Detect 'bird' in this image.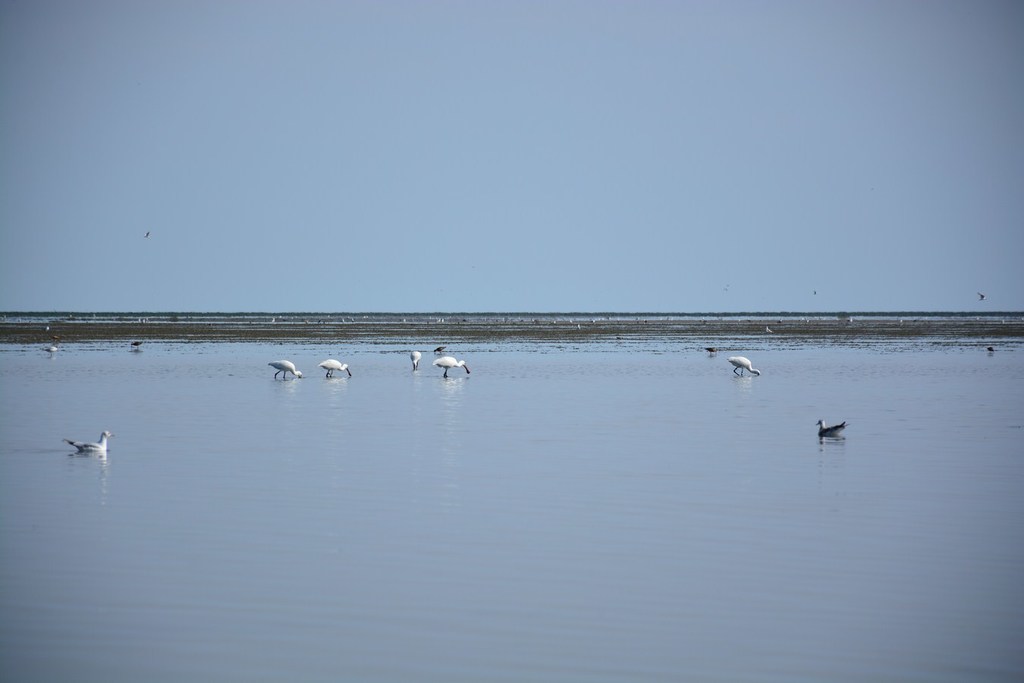
Detection: 320 355 356 379.
